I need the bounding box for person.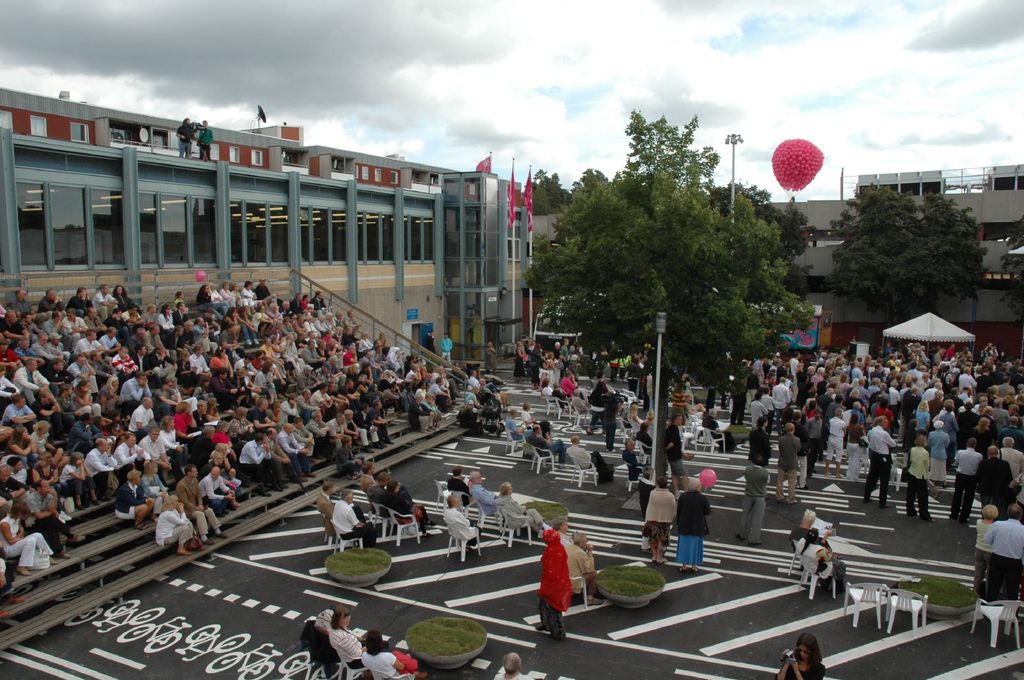
Here it is: [left=668, top=473, right=714, bottom=577].
